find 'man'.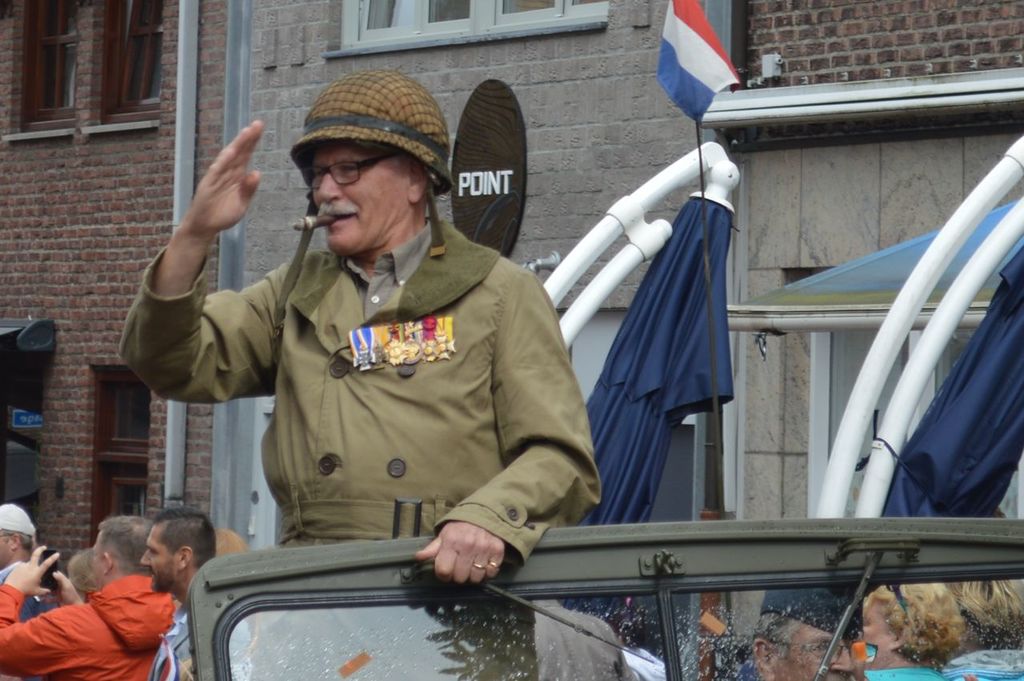
137 506 222 680.
